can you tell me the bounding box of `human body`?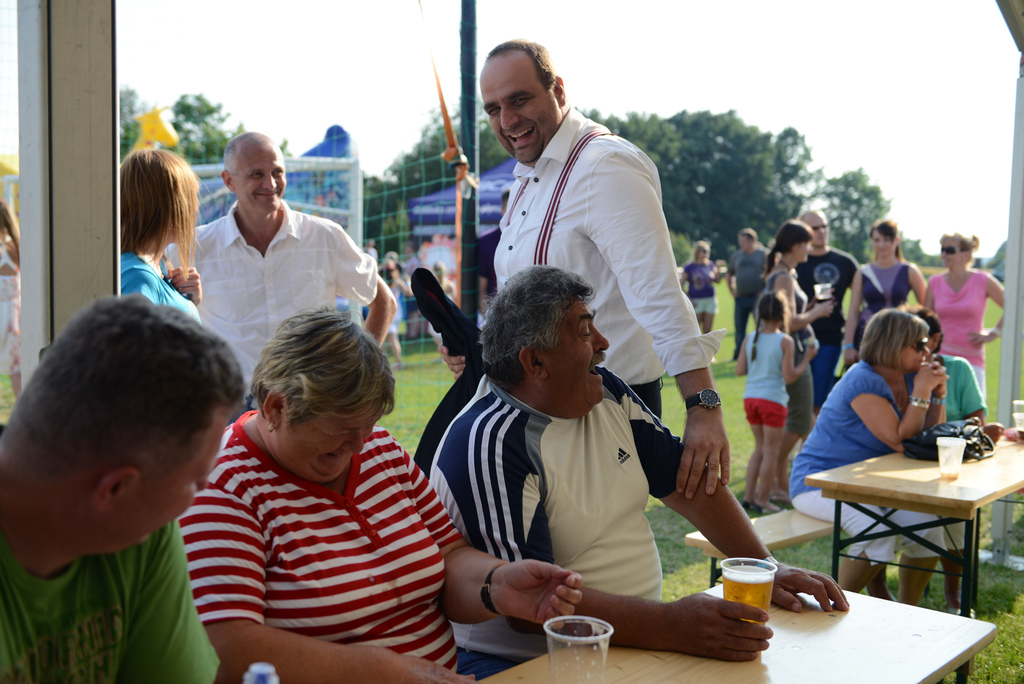
(157,190,394,405).
